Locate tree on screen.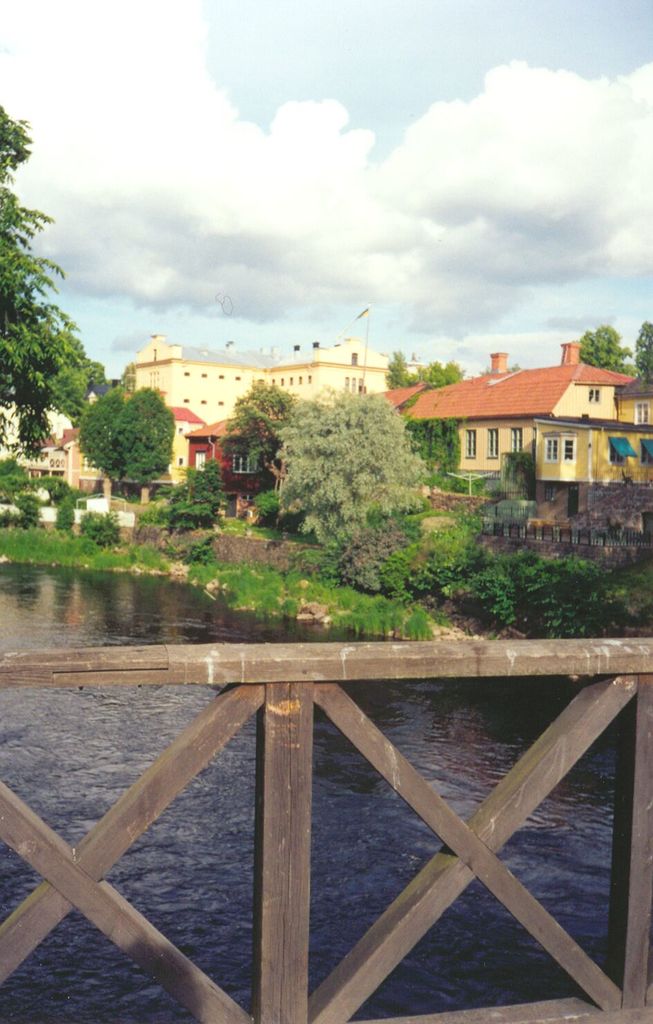
On screen at bbox(3, 91, 93, 425).
